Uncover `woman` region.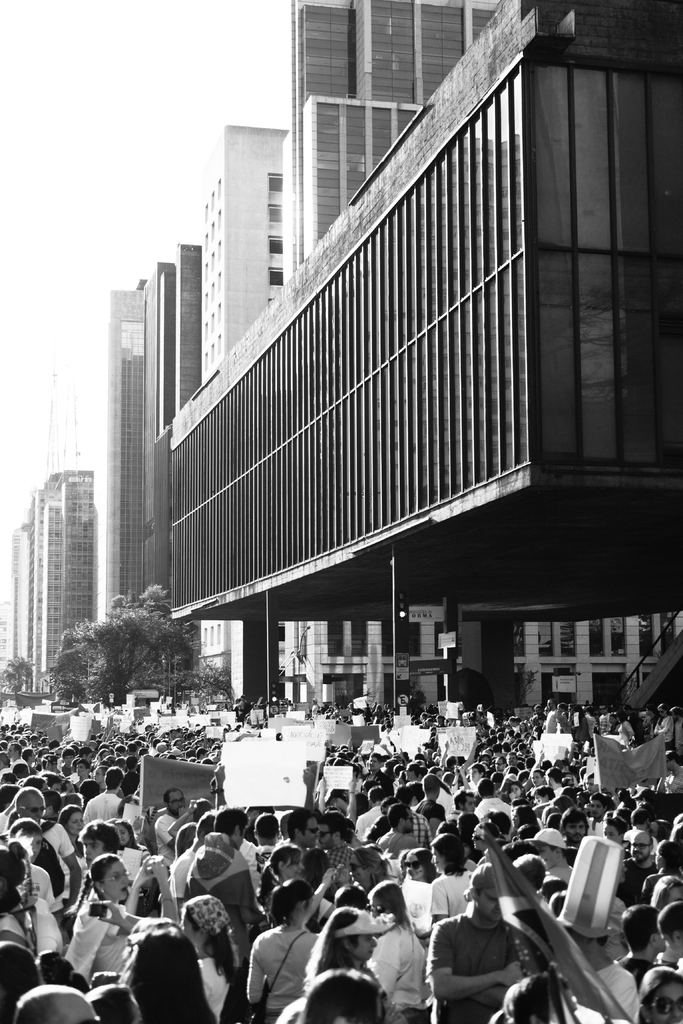
Uncovered: box(54, 806, 89, 858).
